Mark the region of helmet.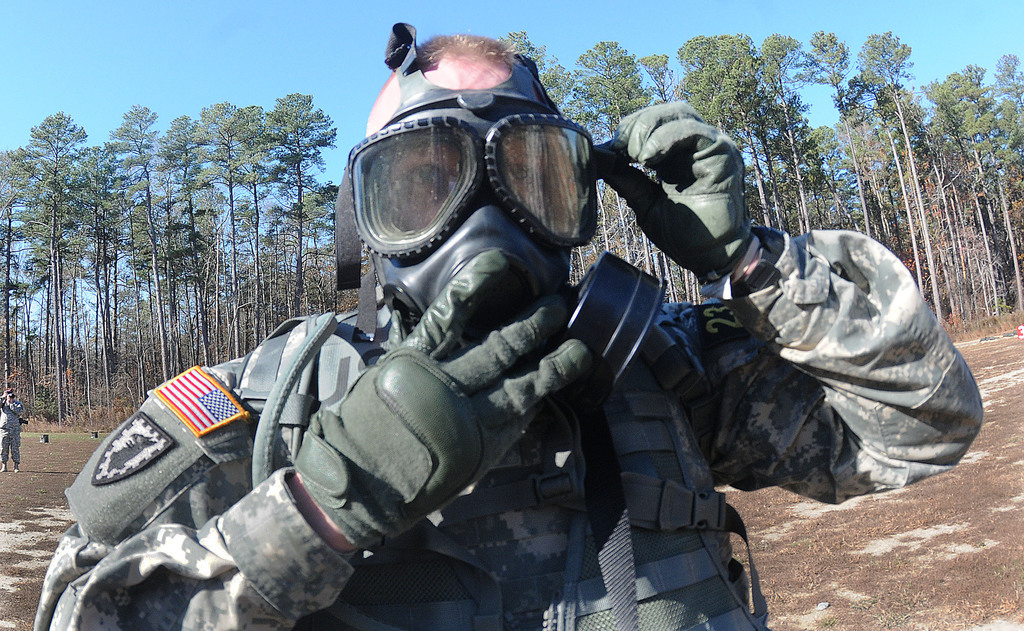
Region: <box>344,39,618,326</box>.
